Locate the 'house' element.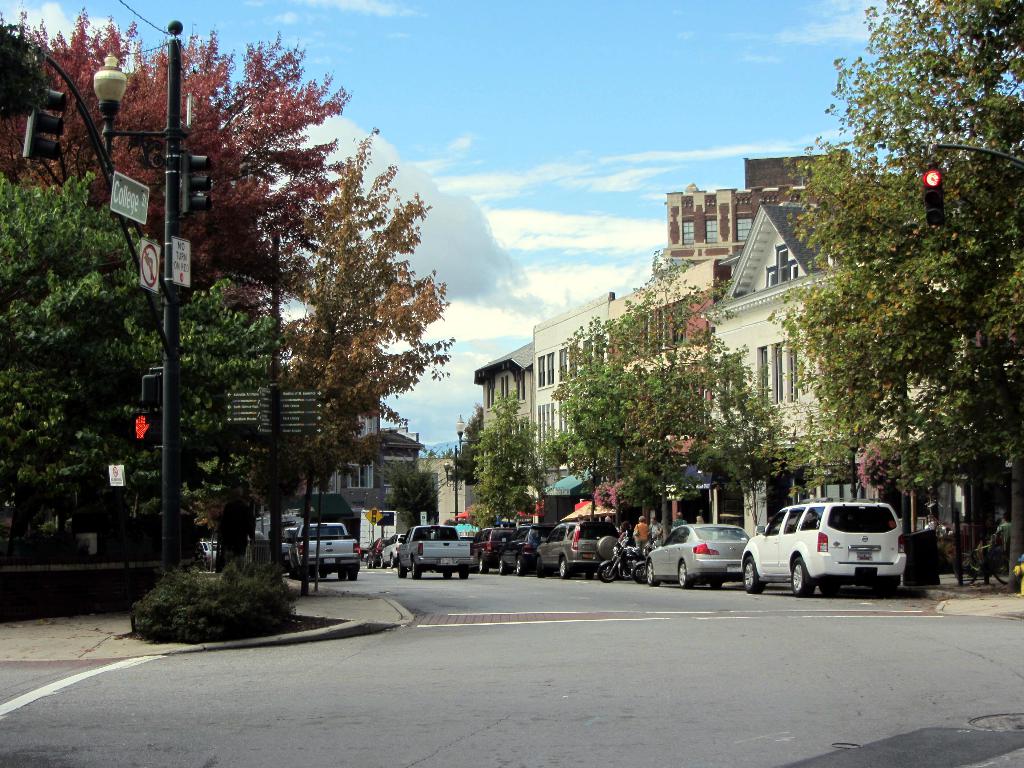
Element bbox: pyautogui.locateOnScreen(477, 342, 529, 471).
